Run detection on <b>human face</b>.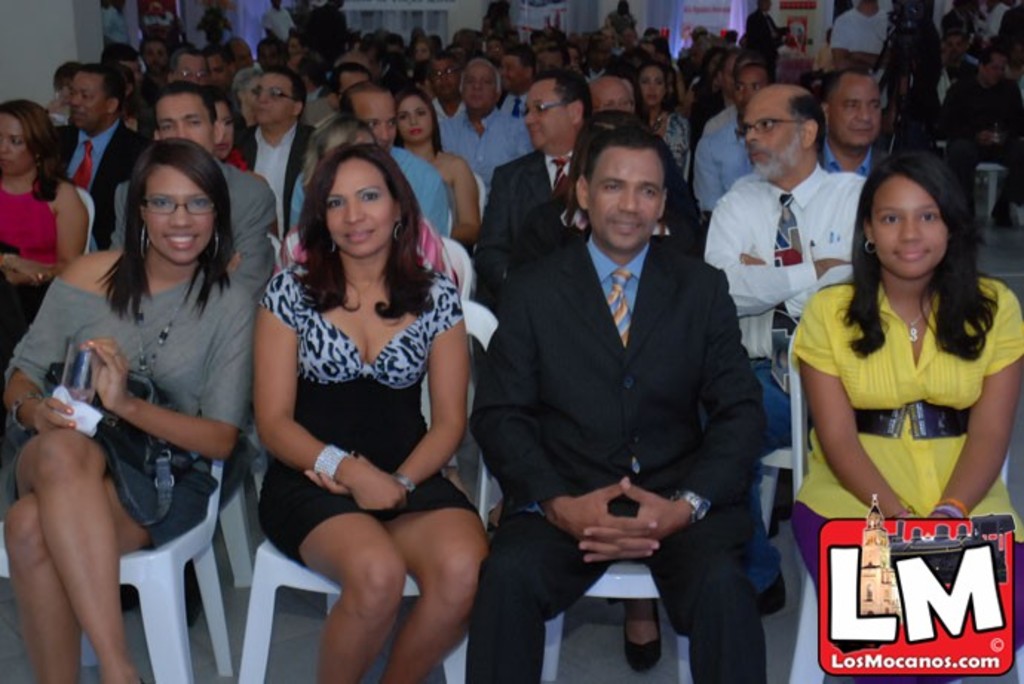
Result: bbox(500, 53, 537, 91).
